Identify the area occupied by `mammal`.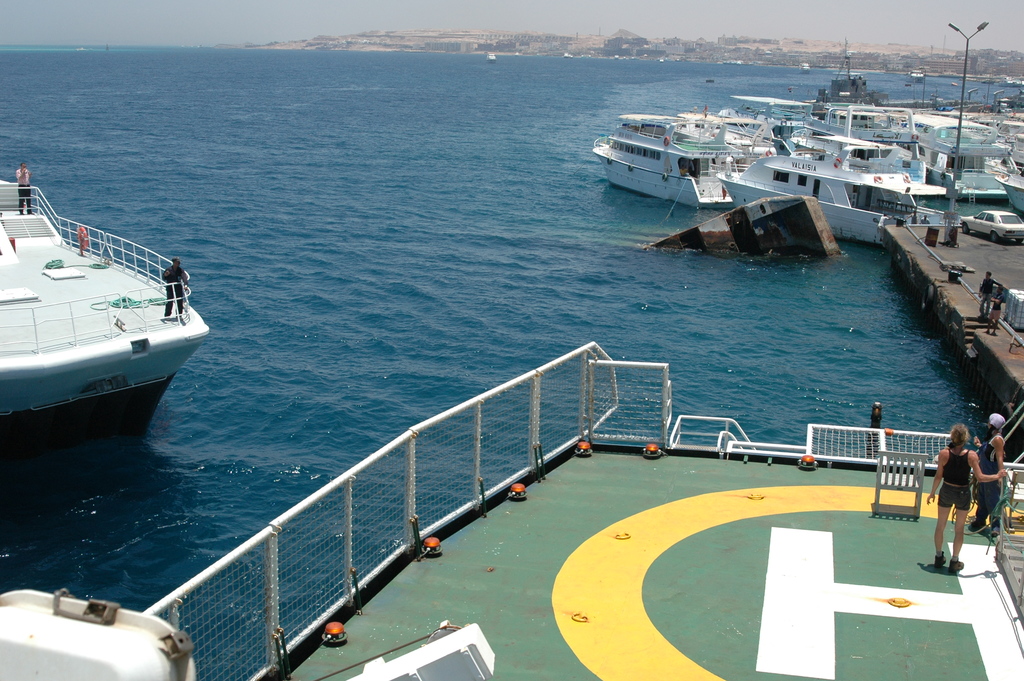
Area: <bbox>993, 285, 1007, 335</bbox>.
